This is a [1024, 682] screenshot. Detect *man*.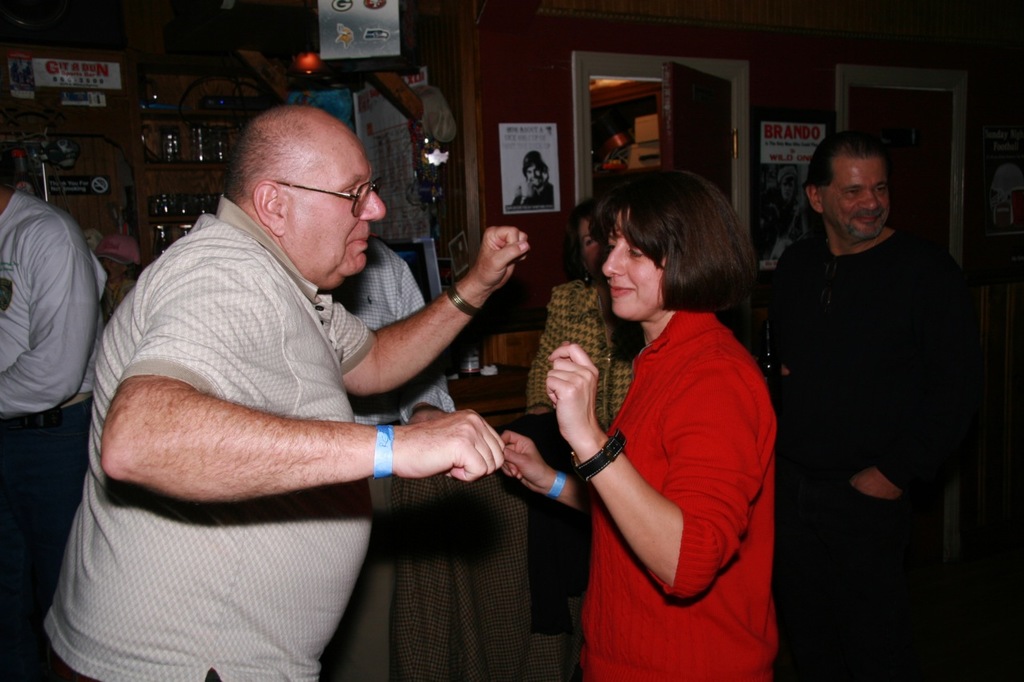
BBox(31, 104, 534, 681).
